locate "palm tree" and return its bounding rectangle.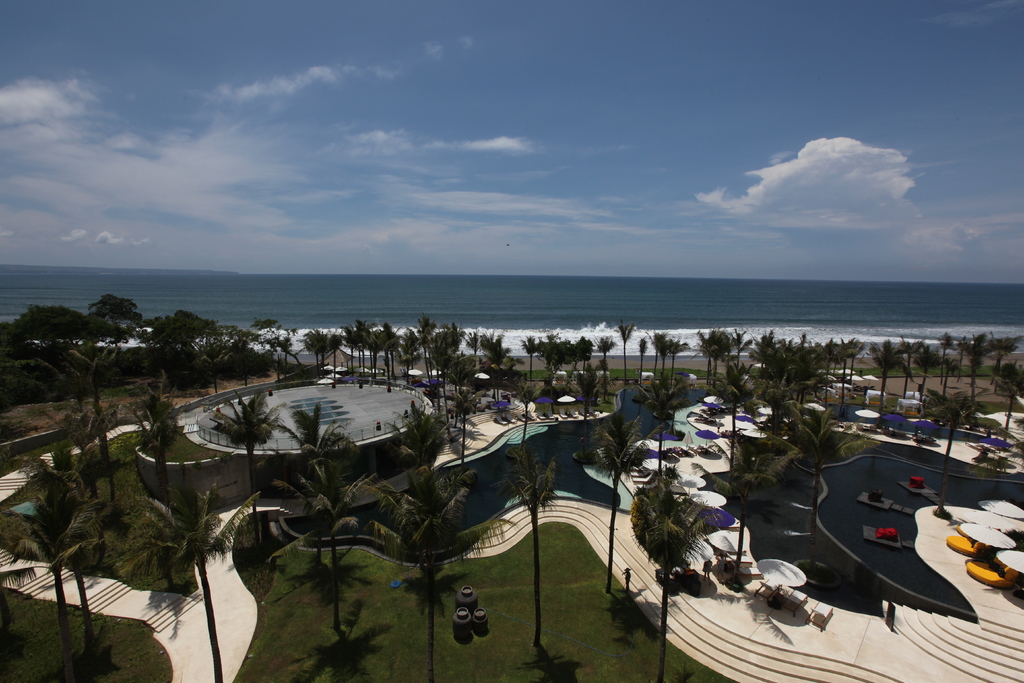
locate(658, 335, 684, 372).
